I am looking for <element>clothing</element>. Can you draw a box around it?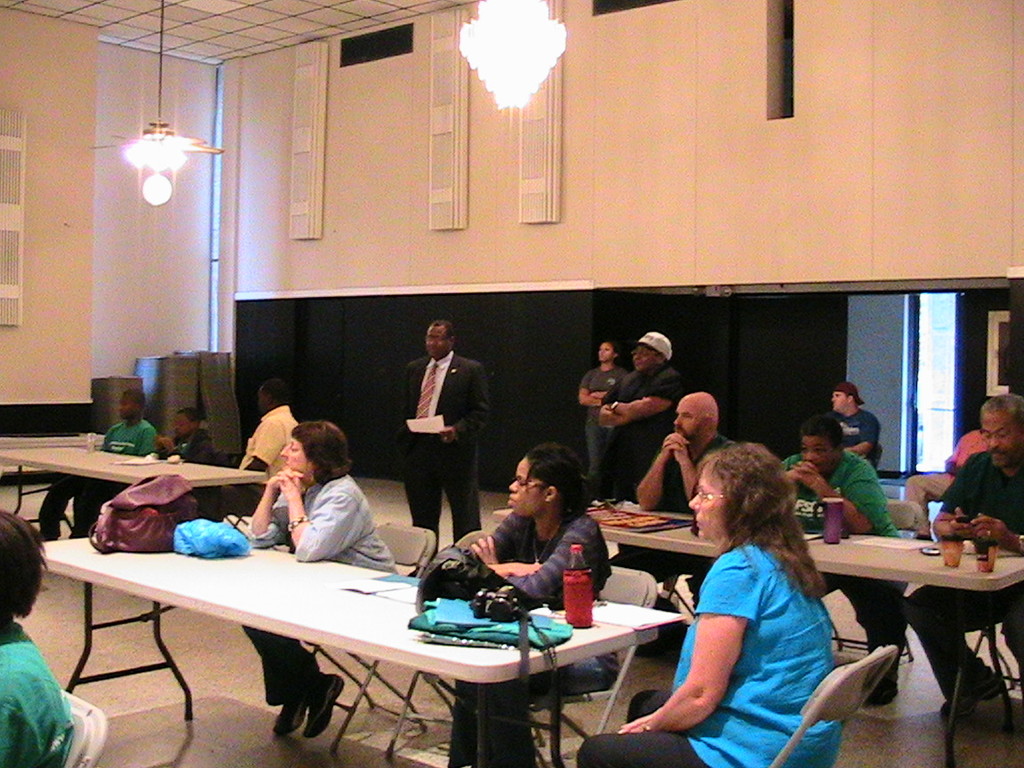
Sure, the bounding box is region(603, 365, 687, 500).
